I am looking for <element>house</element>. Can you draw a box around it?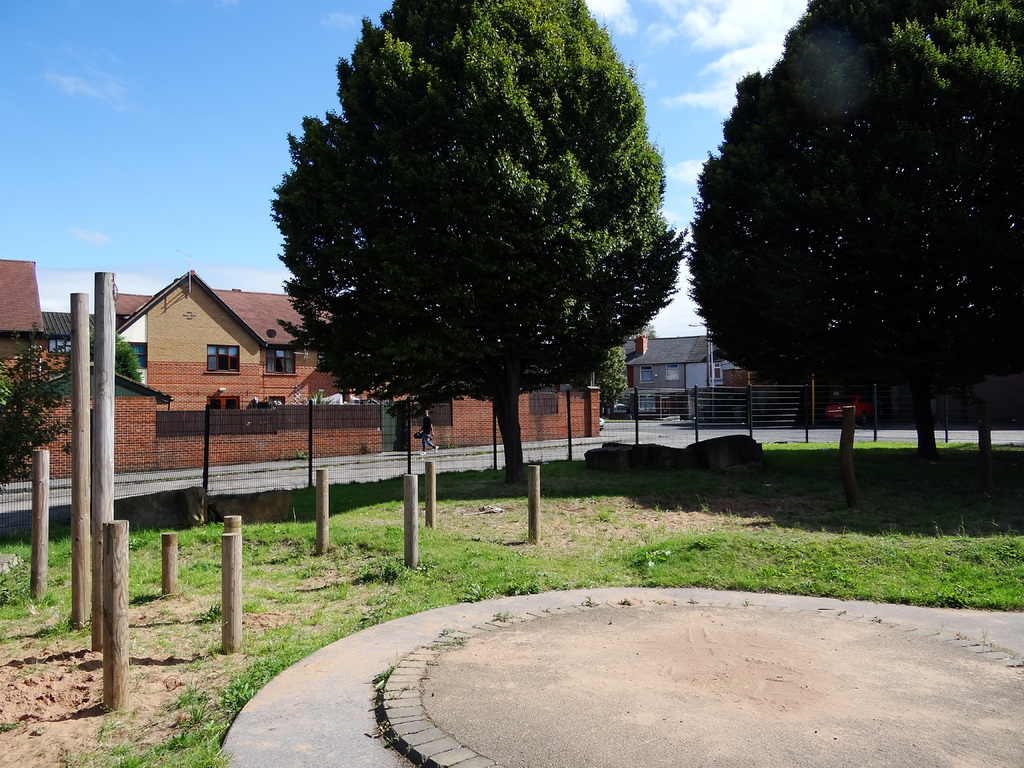
Sure, the bounding box is (x1=102, y1=257, x2=581, y2=447).
